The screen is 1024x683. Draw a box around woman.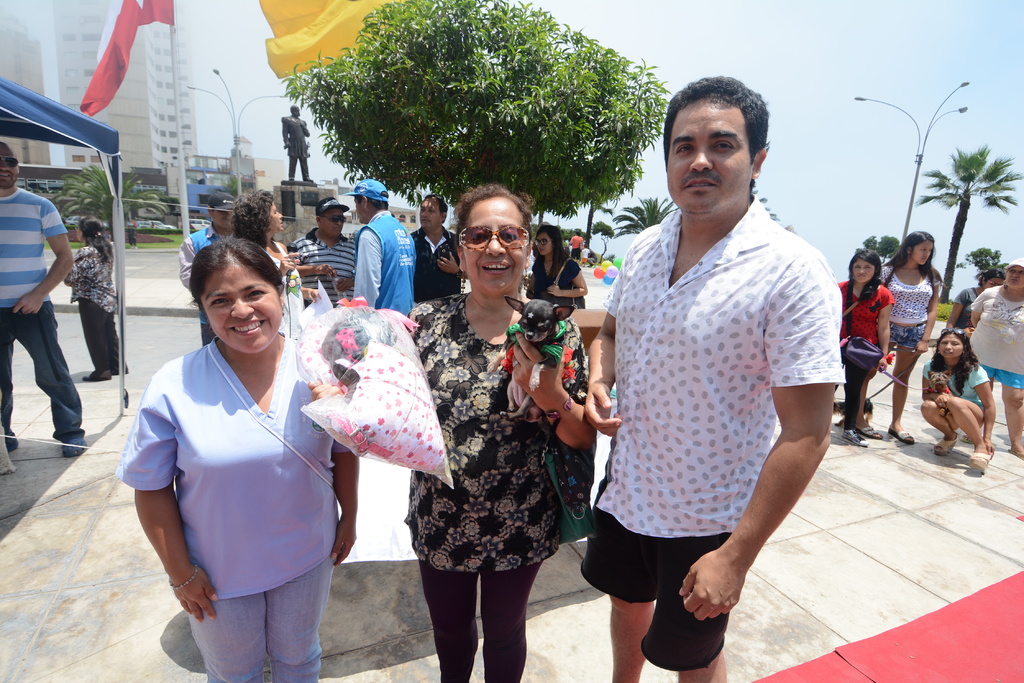
917, 328, 996, 473.
